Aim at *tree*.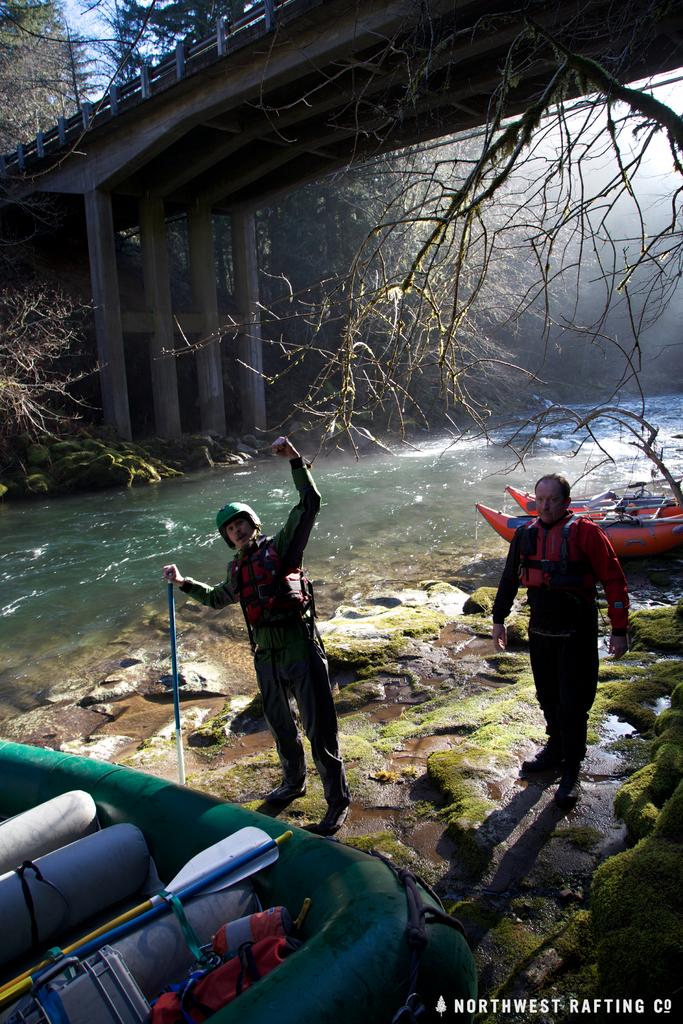
Aimed at {"x1": 8, "y1": 0, "x2": 229, "y2": 560}.
